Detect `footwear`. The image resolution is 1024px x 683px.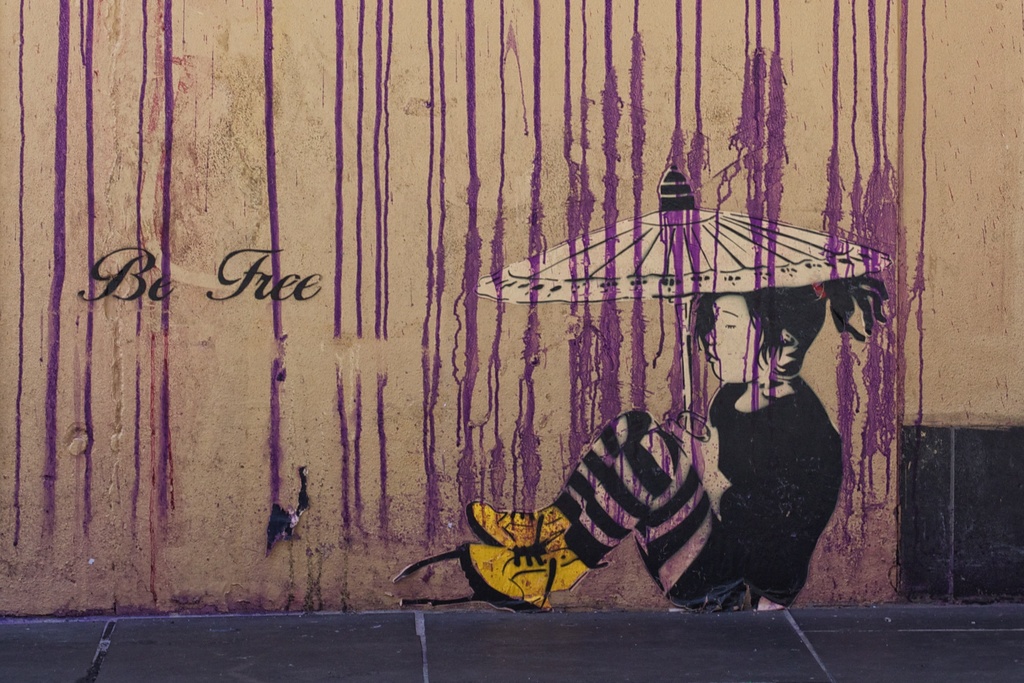
[x1=465, y1=502, x2=580, y2=552].
